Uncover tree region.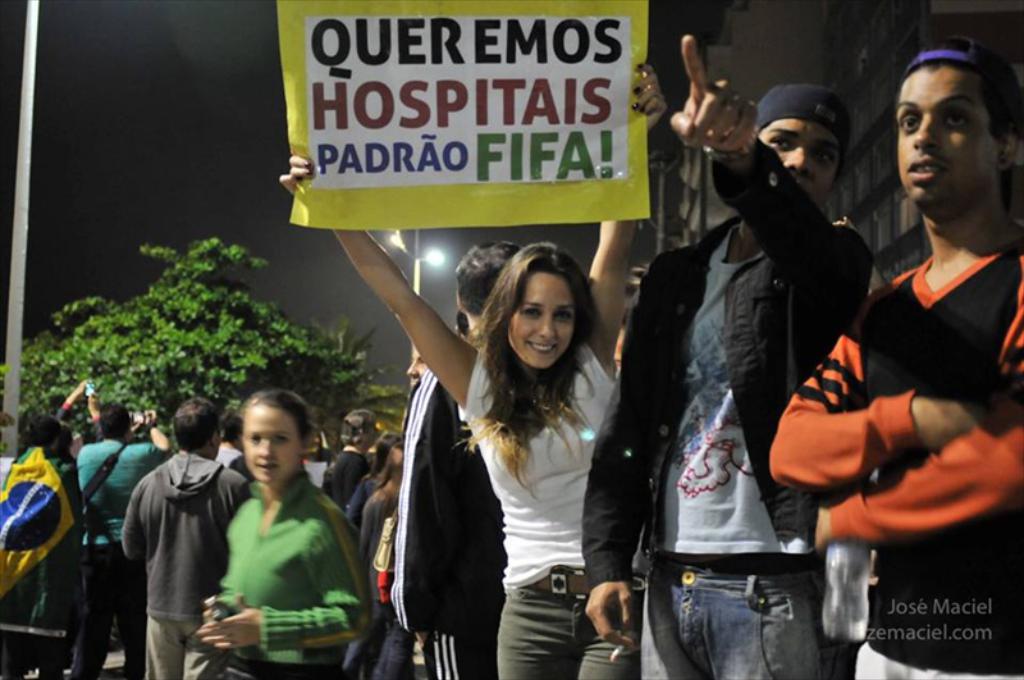
Uncovered: {"x1": 32, "y1": 215, "x2": 352, "y2": 447}.
